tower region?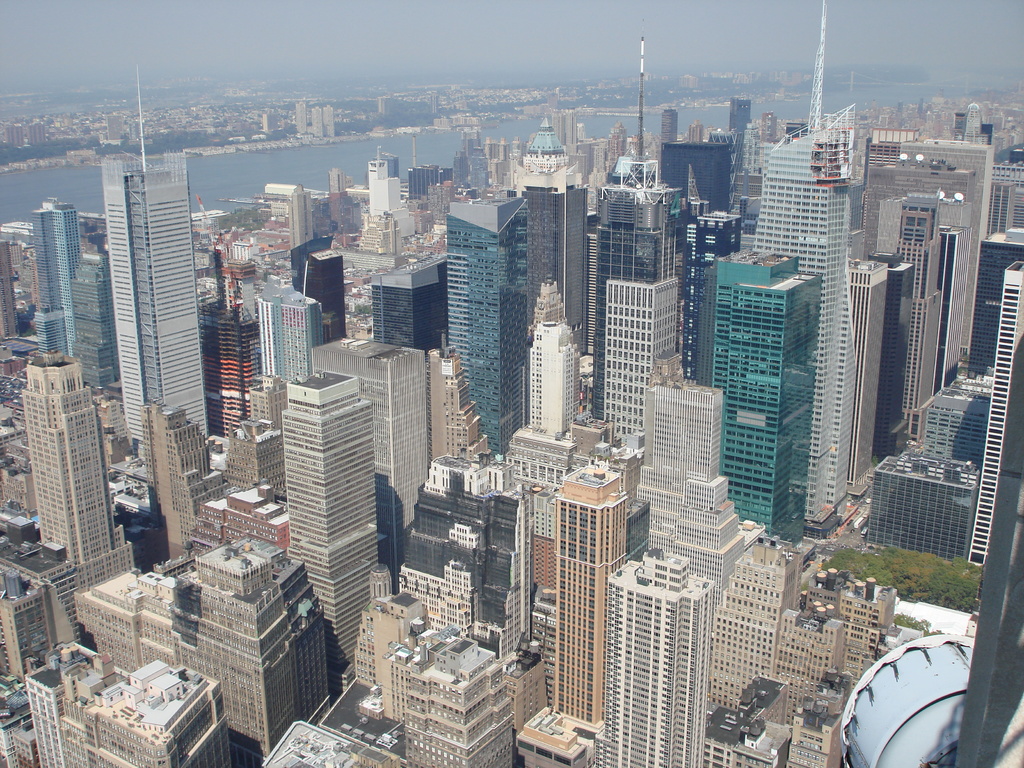
<region>892, 189, 948, 420</region>
